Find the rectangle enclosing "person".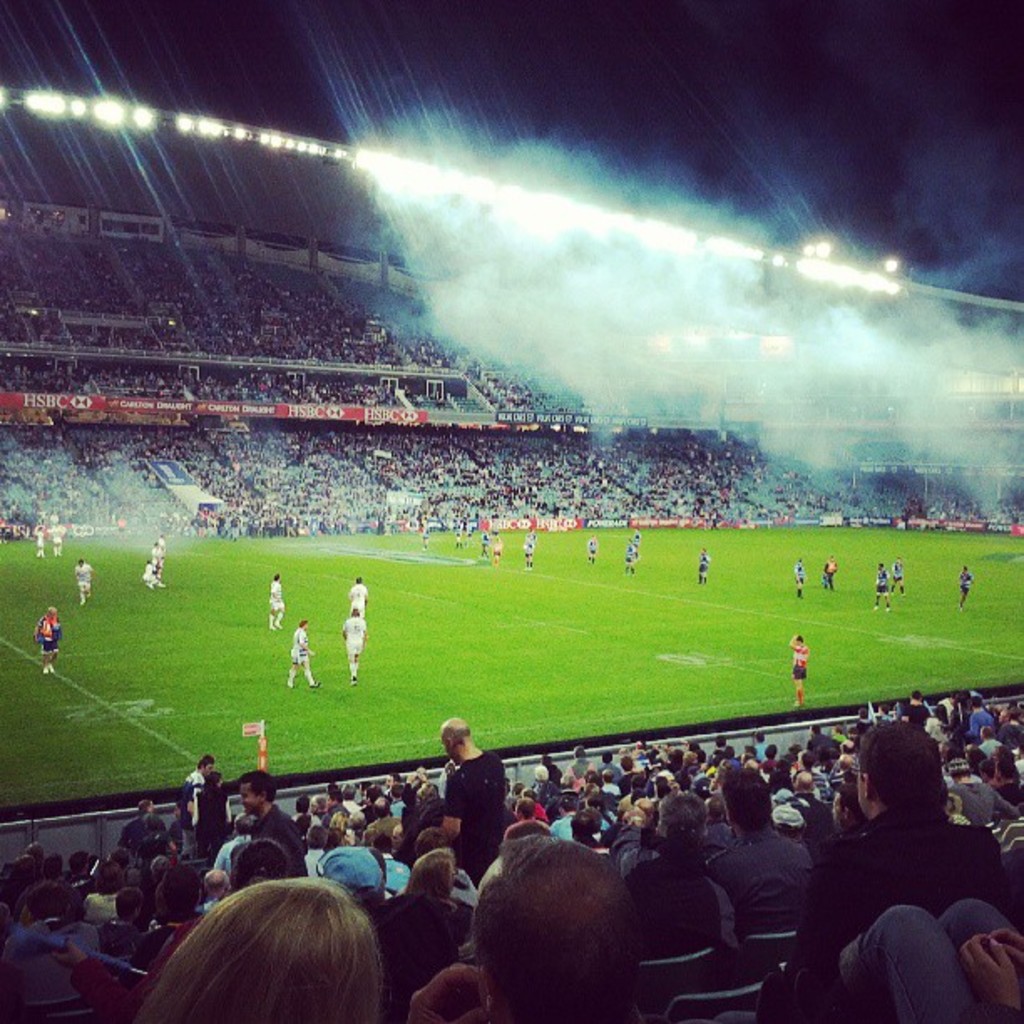
<region>80, 562, 90, 601</region>.
